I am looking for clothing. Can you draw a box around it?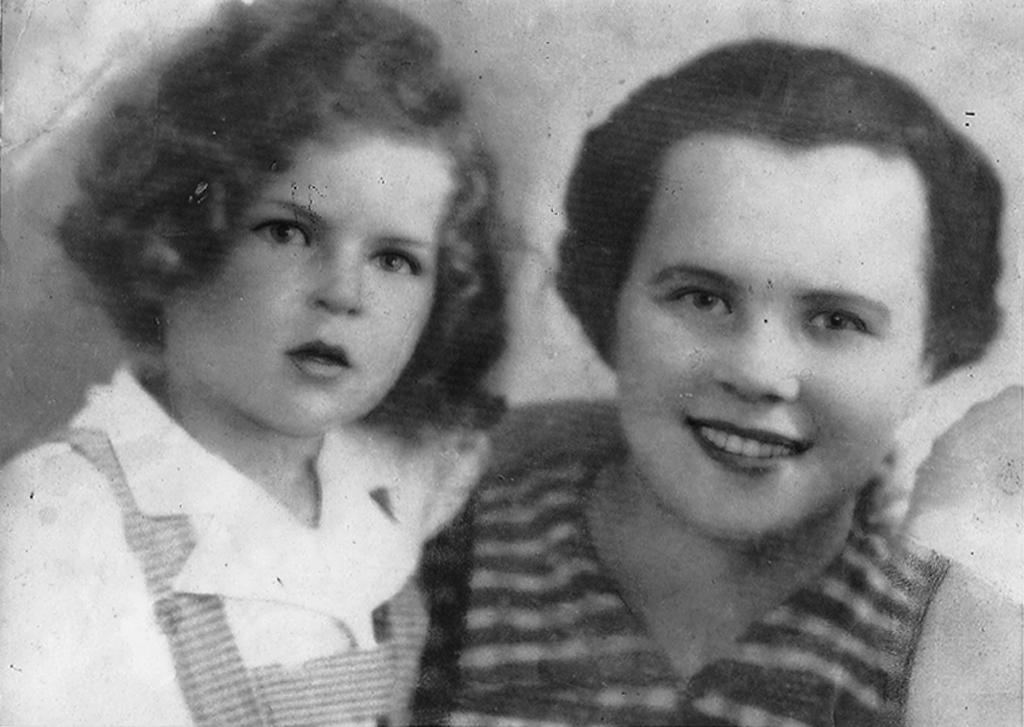
Sure, the bounding box is (408,456,952,726).
